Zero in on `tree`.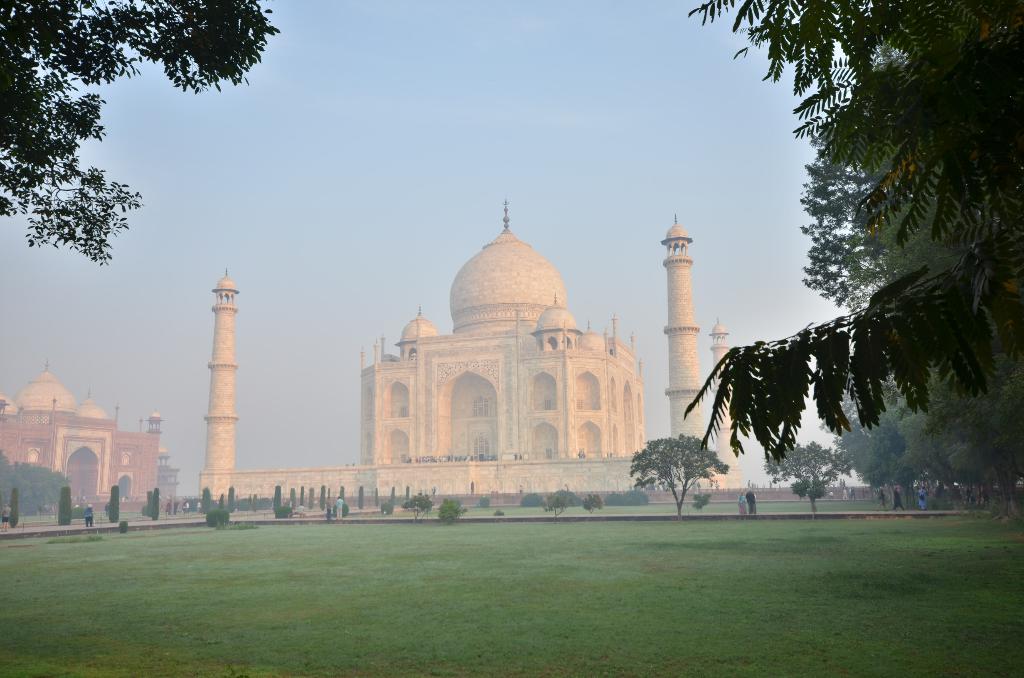
Zeroed in: crop(318, 481, 327, 507).
